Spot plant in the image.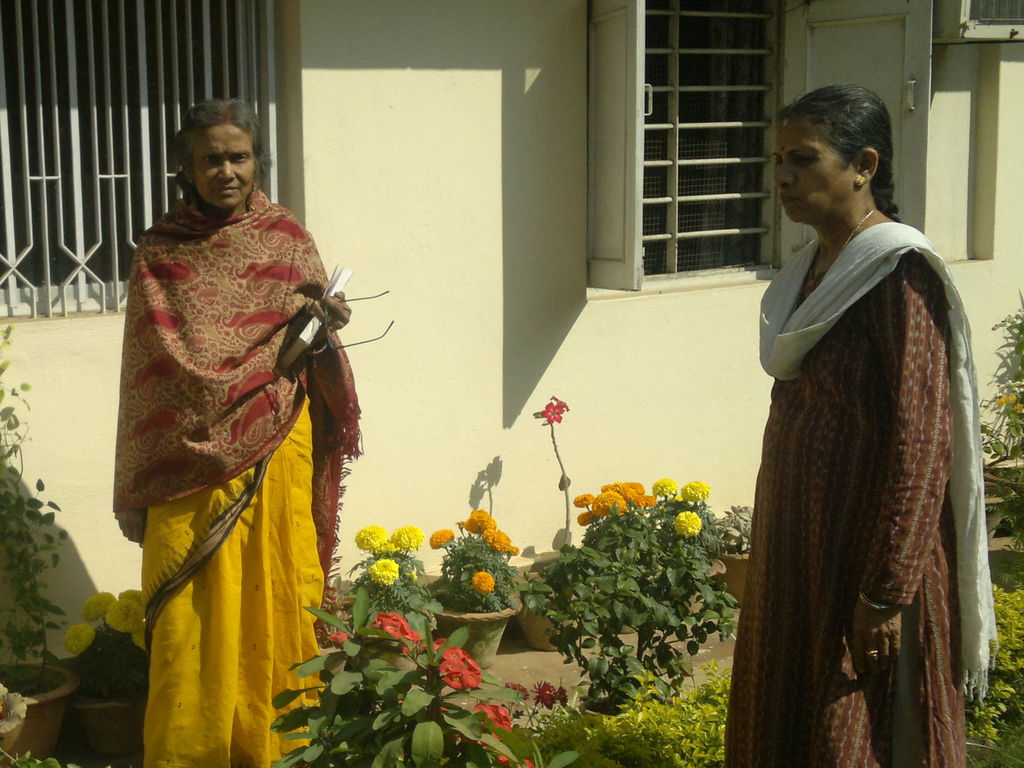
plant found at {"left": 963, "top": 573, "right": 1023, "bottom": 767}.
